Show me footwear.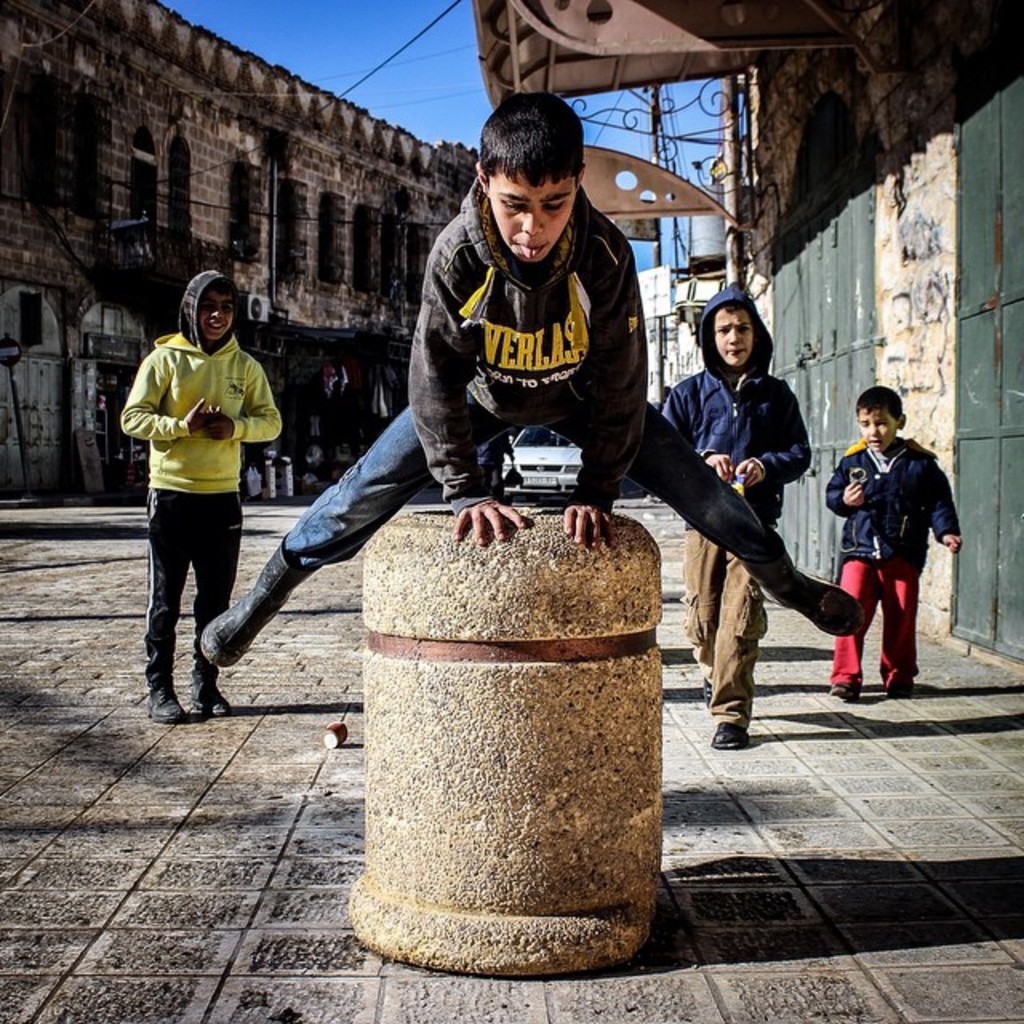
footwear is here: <region>766, 536, 867, 642</region>.
